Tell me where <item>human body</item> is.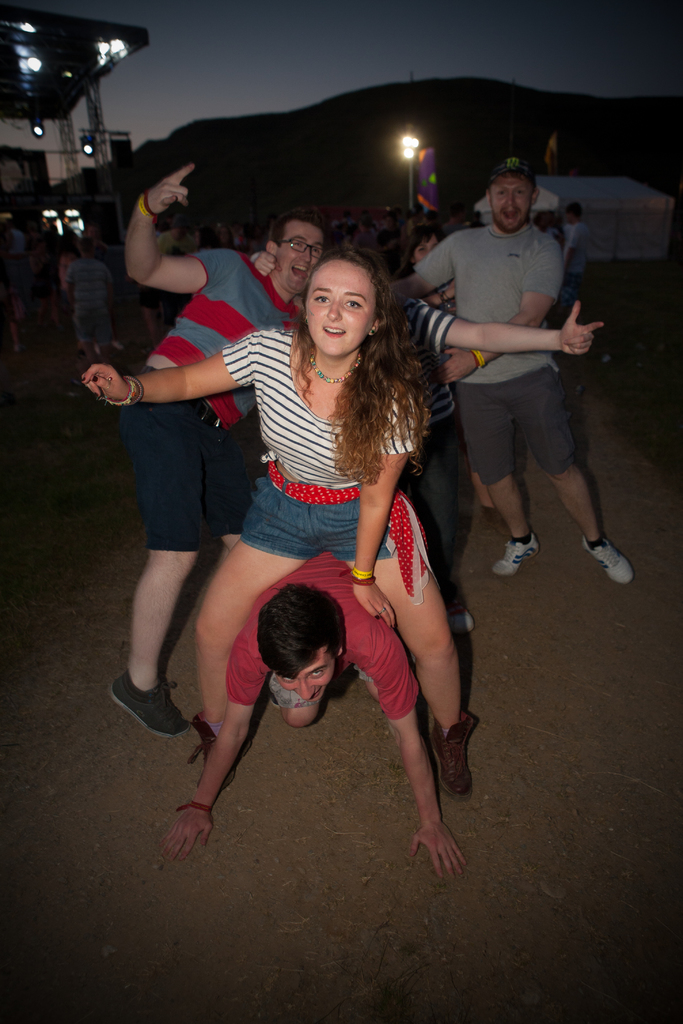
<item>human body</item> is at detection(402, 157, 635, 589).
